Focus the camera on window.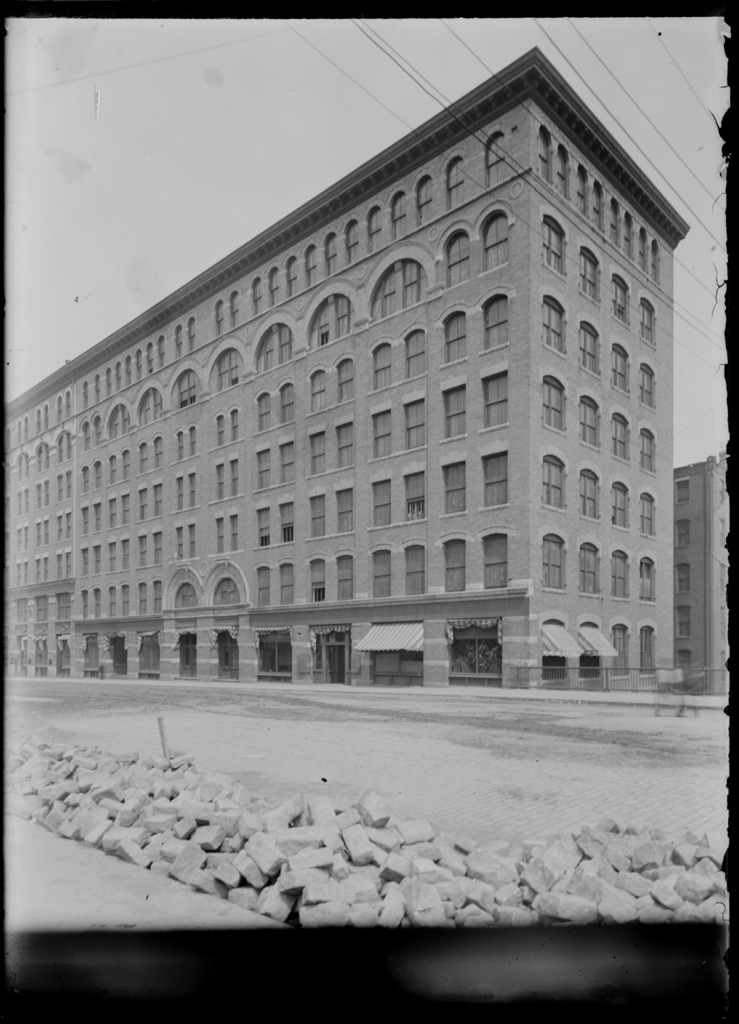
Focus region: 640 431 658 475.
